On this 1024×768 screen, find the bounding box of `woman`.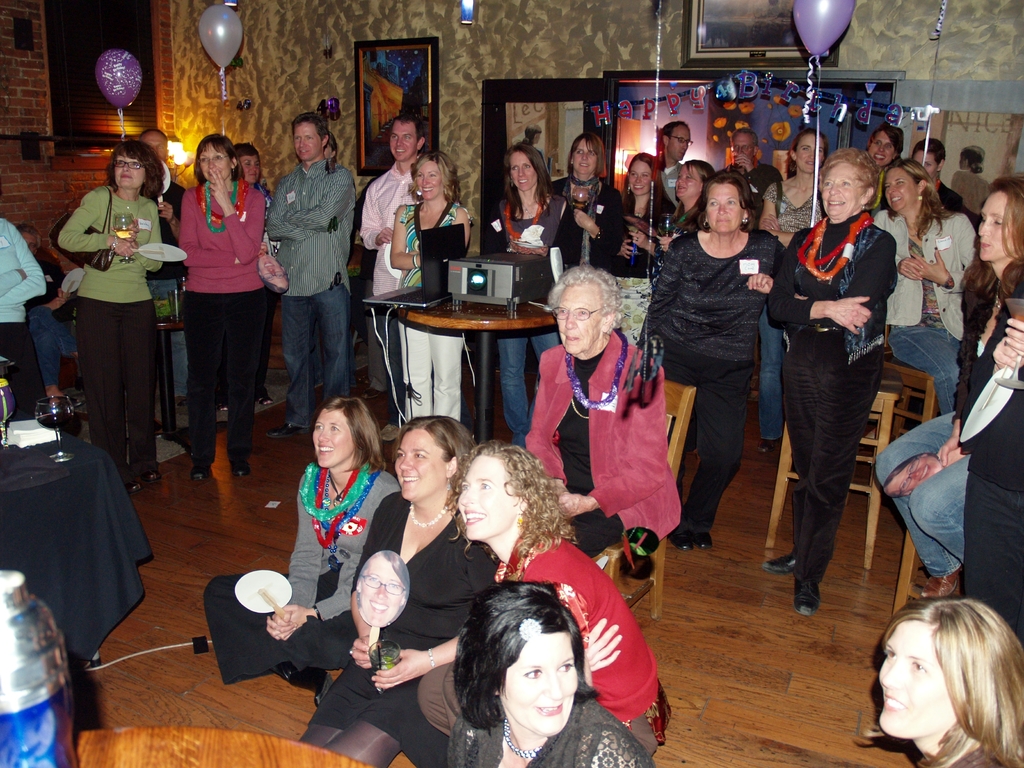
Bounding box: {"x1": 673, "y1": 162, "x2": 714, "y2": 239}.
